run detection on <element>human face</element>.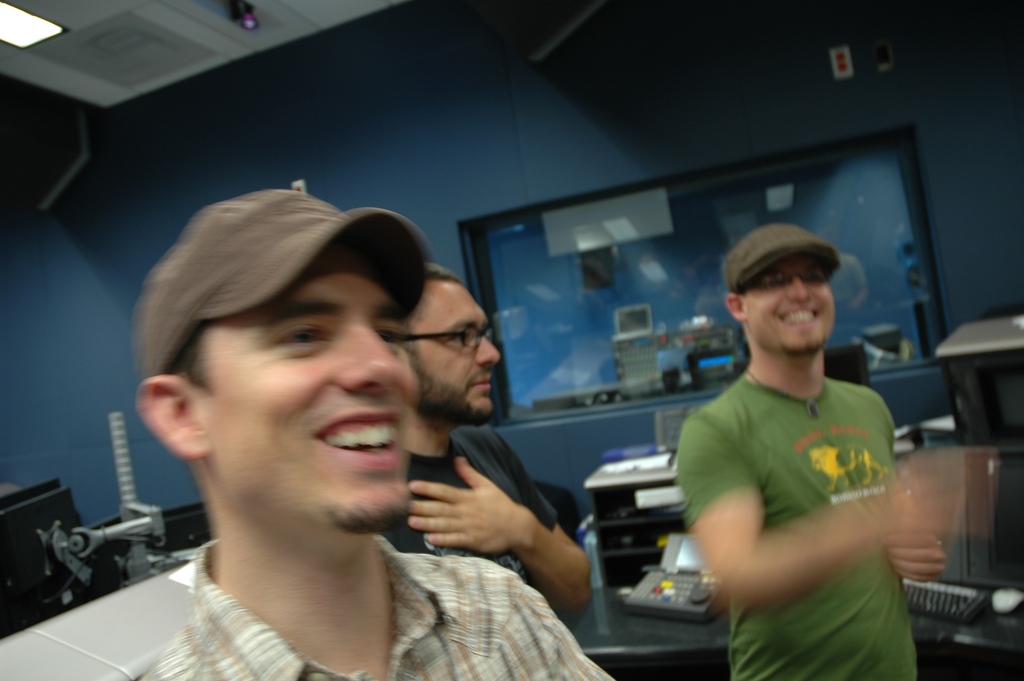
Result: x1=745, y1=255, x2=836, y2=351.
